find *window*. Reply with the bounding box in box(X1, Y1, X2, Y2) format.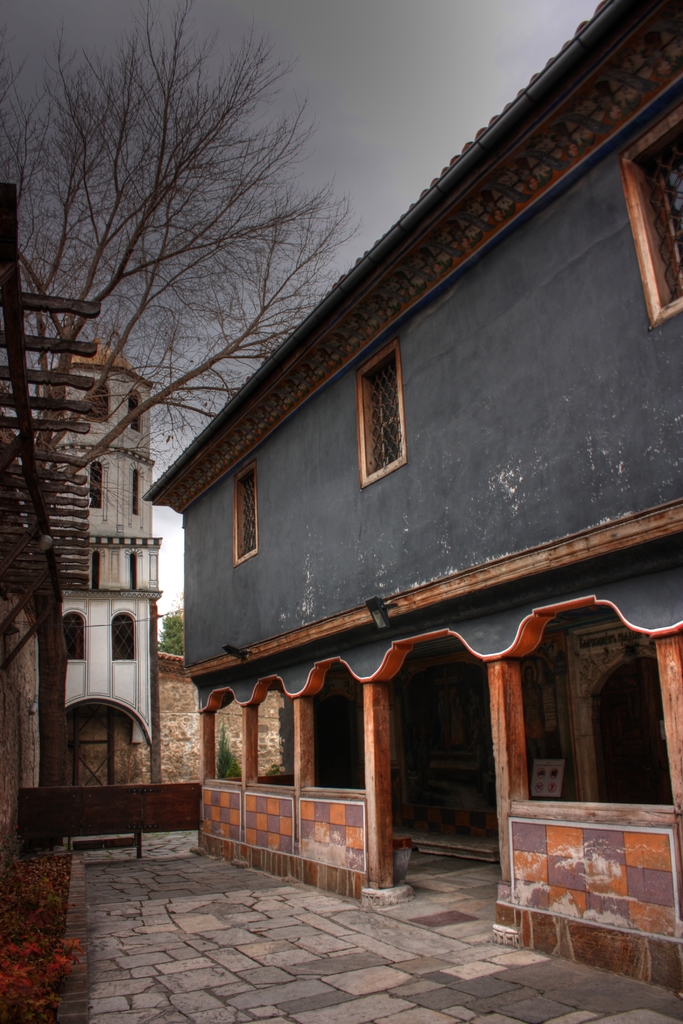
box(127, 390, 146, 438).
